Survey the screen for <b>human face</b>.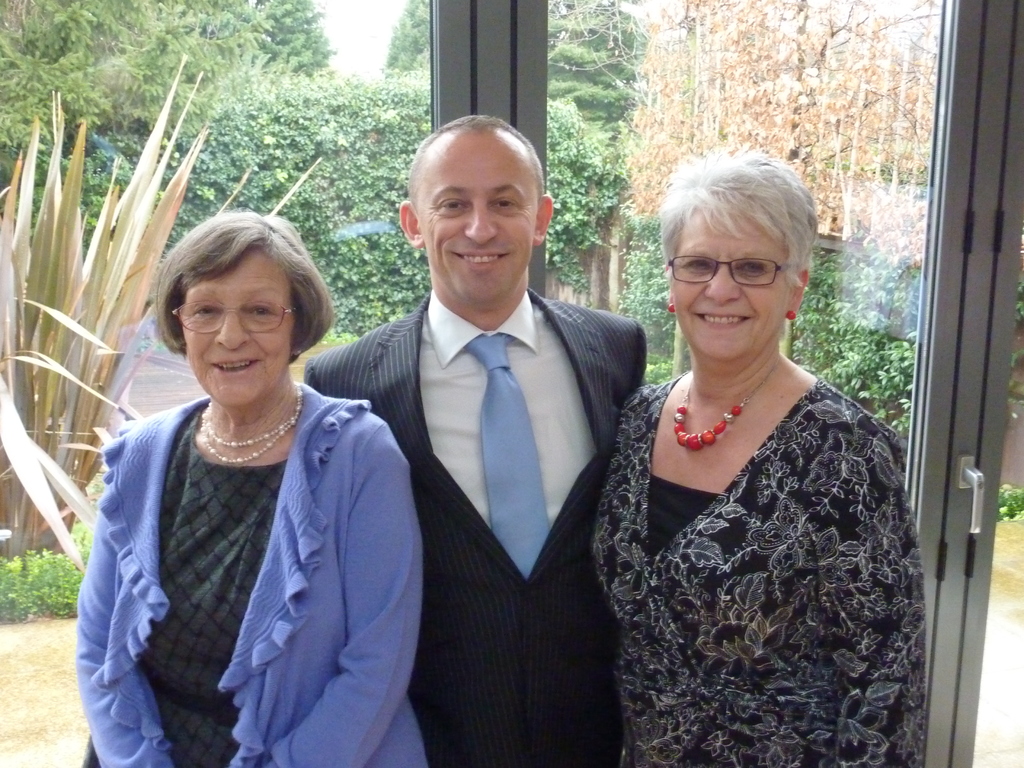
Survey found: crop(673, 206, 796, 362).
